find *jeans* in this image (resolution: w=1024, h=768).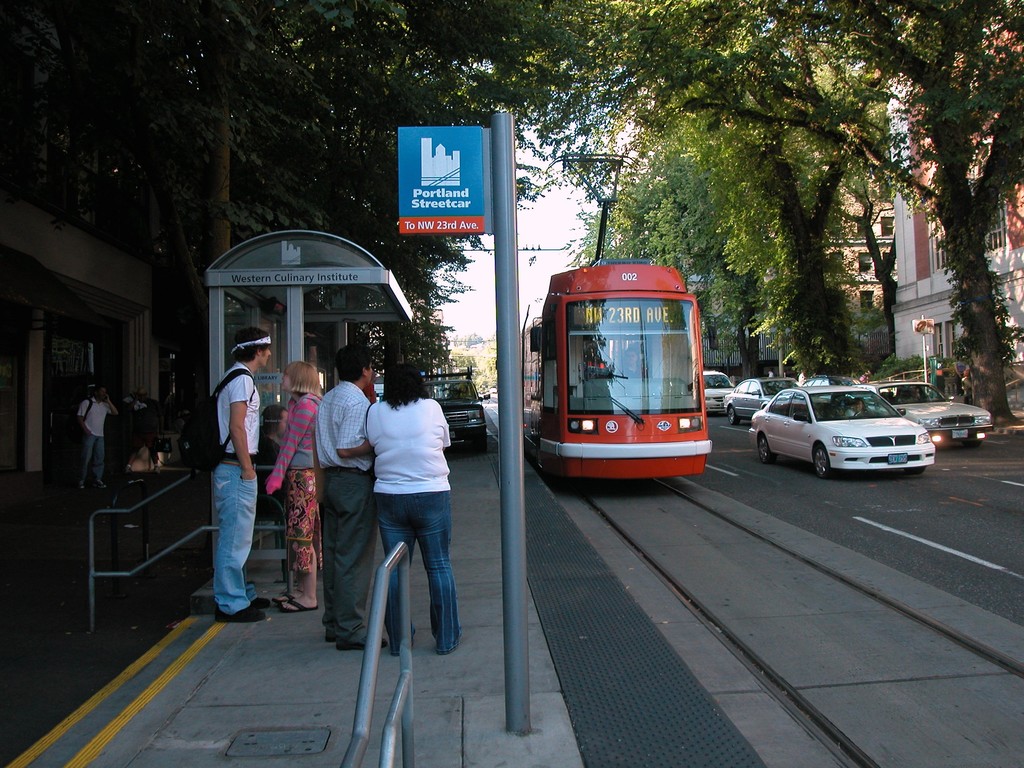
x1=377 y1=491 x2=460 y2=657.
